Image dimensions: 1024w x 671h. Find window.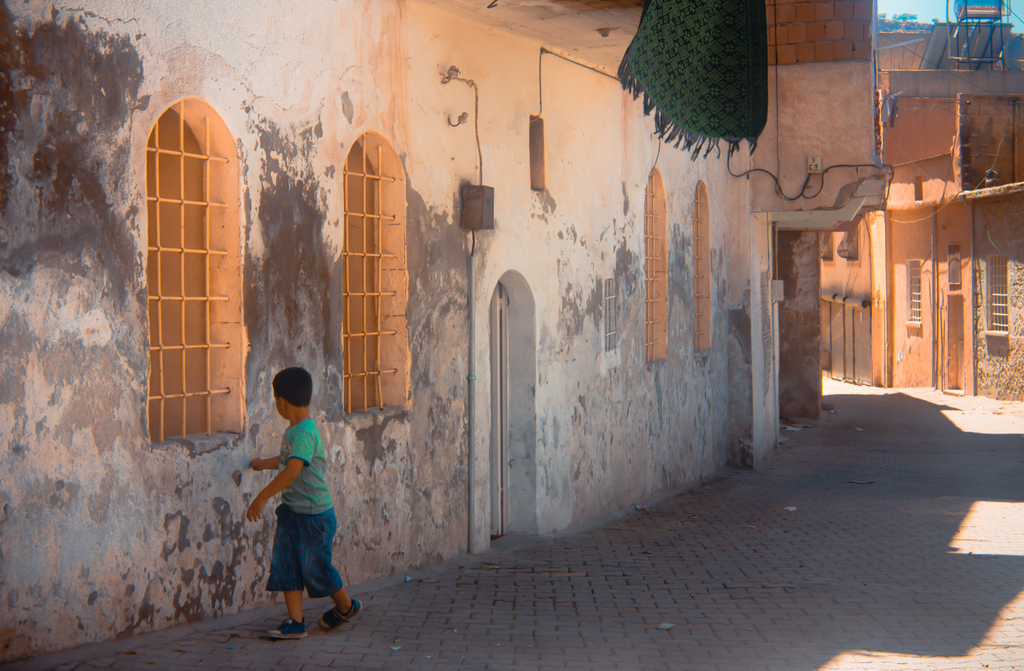
{"left": 605, "top": 277, "right": 619, "bottom": 353}.
